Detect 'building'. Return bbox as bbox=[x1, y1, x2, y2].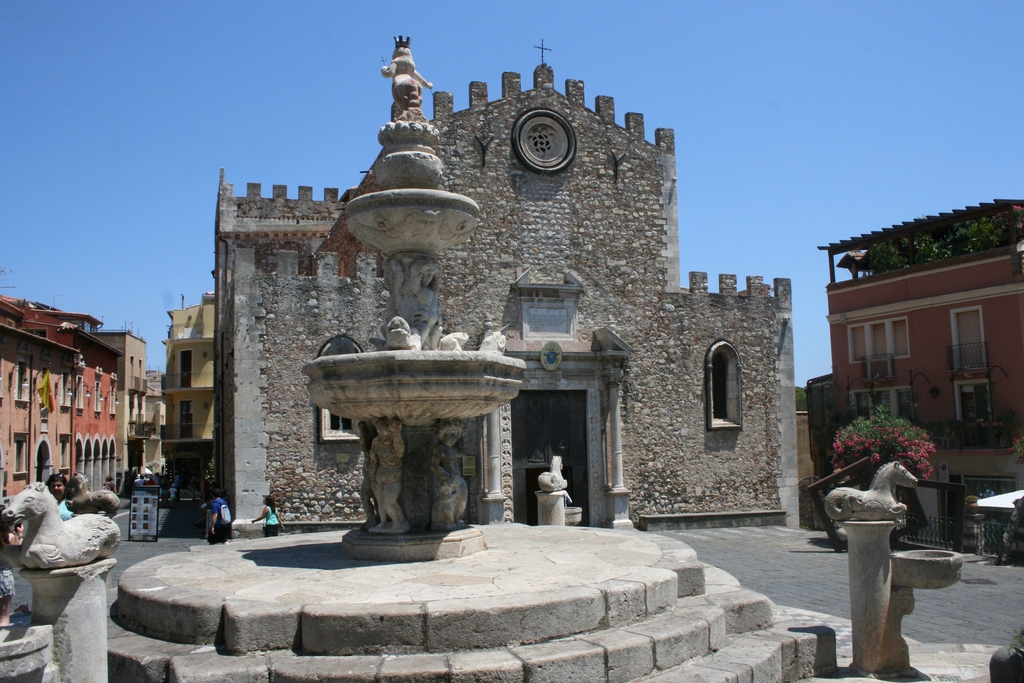
bbox=[162, 297, 214, 496].
